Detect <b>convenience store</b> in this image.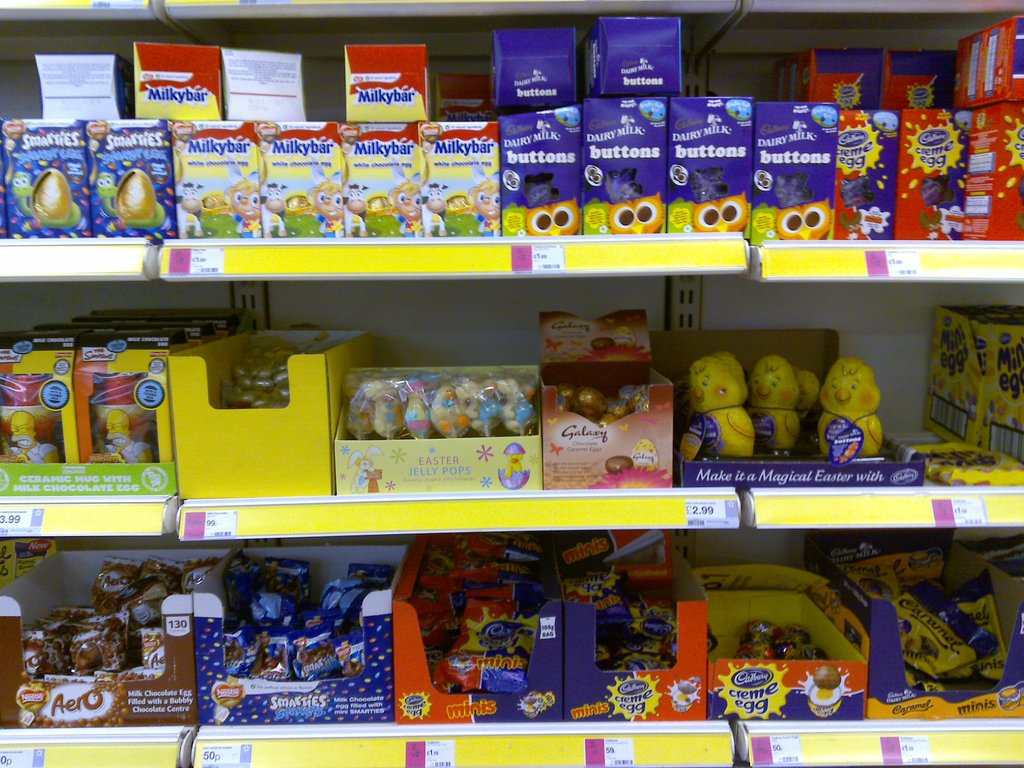
Detection: rect(36, 0, 973, 767).
